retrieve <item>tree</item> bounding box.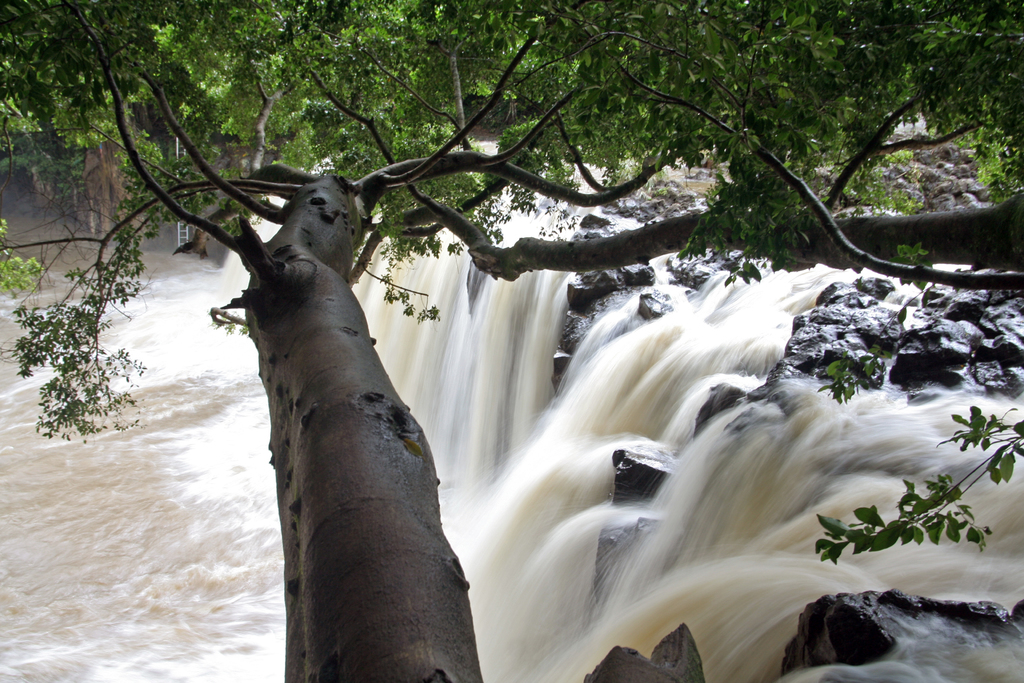
Bounding box: {"left": 0, "top": 0, "right": 1023, "bottom": 673}.
